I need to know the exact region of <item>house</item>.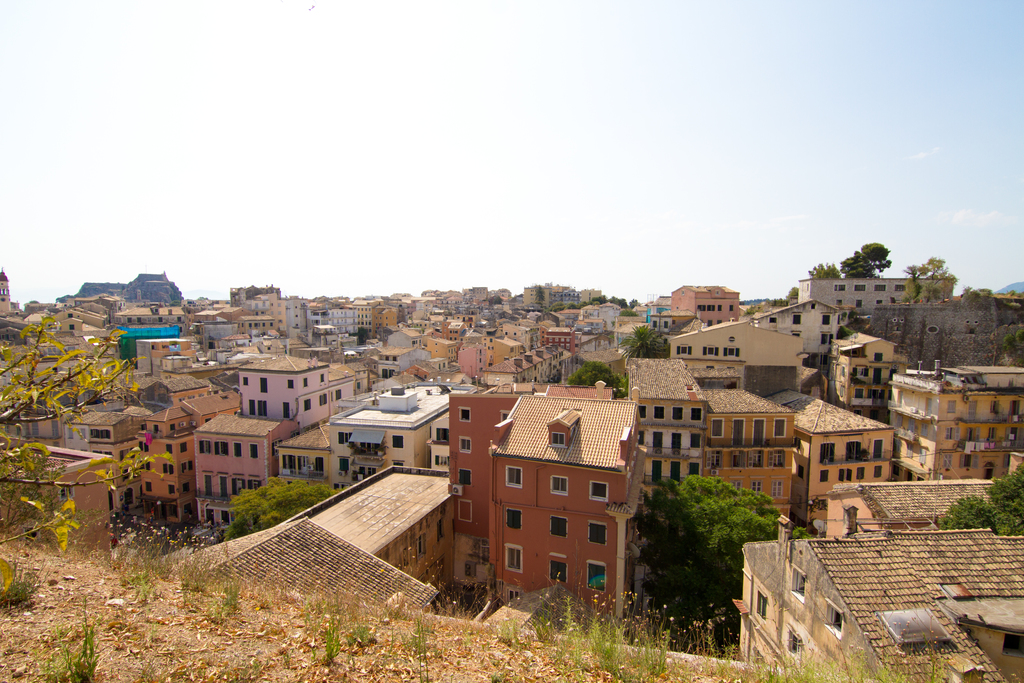
Region: locate(543, 324, 580, 356).
